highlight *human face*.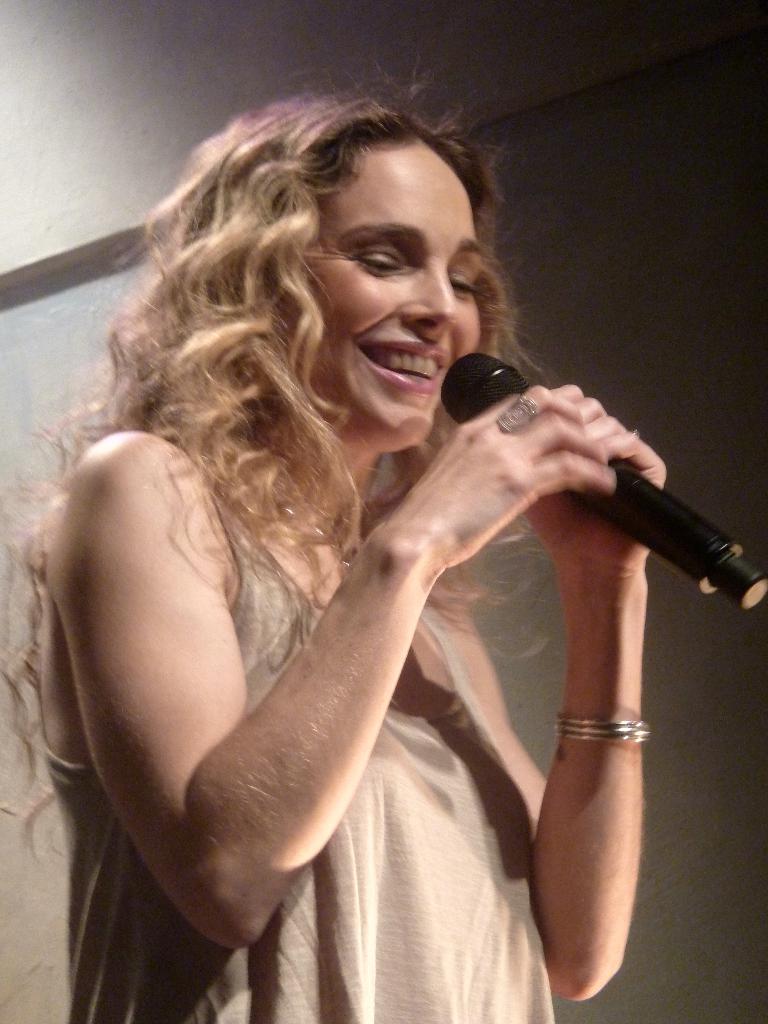
Highlighted region: <region>307, 134, 481, 445</region>.
